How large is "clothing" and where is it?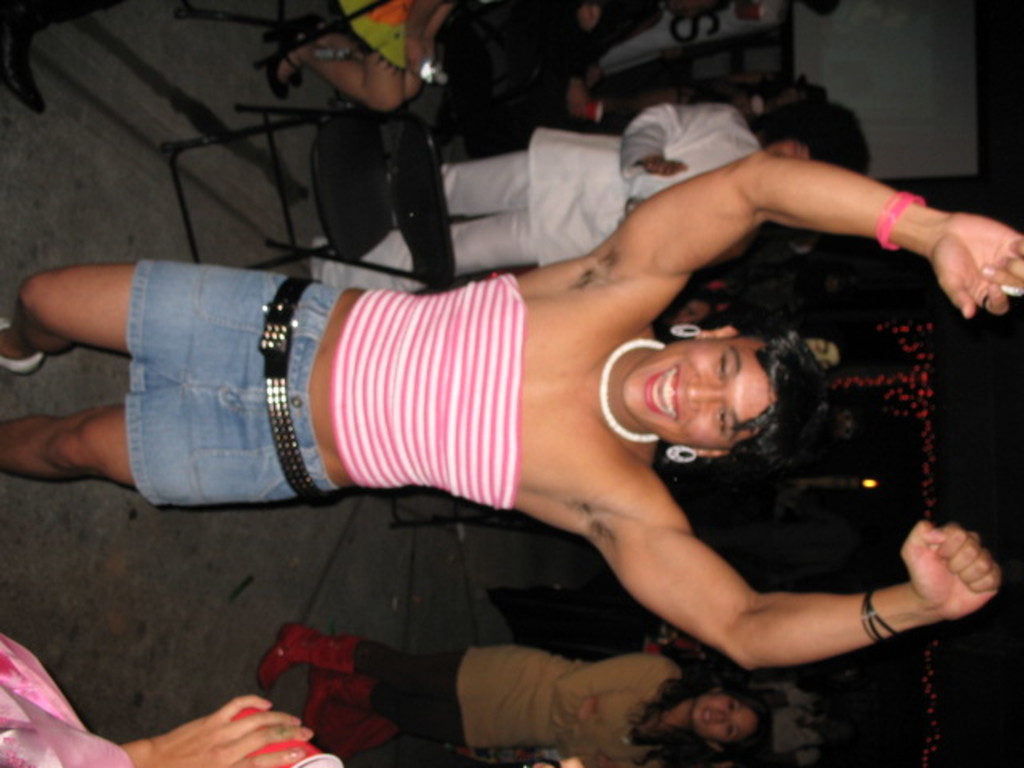
Bounding box: rect(363, 645, 688, 766).
